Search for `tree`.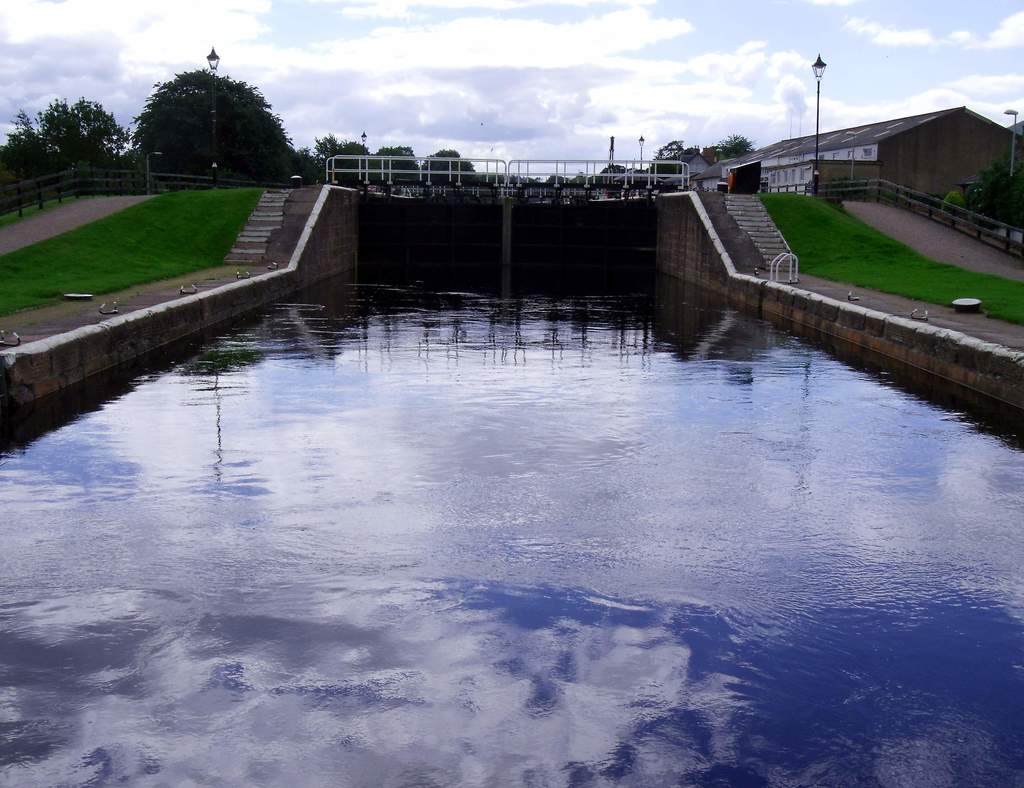
Found at region(646, 128, 769, 196).
